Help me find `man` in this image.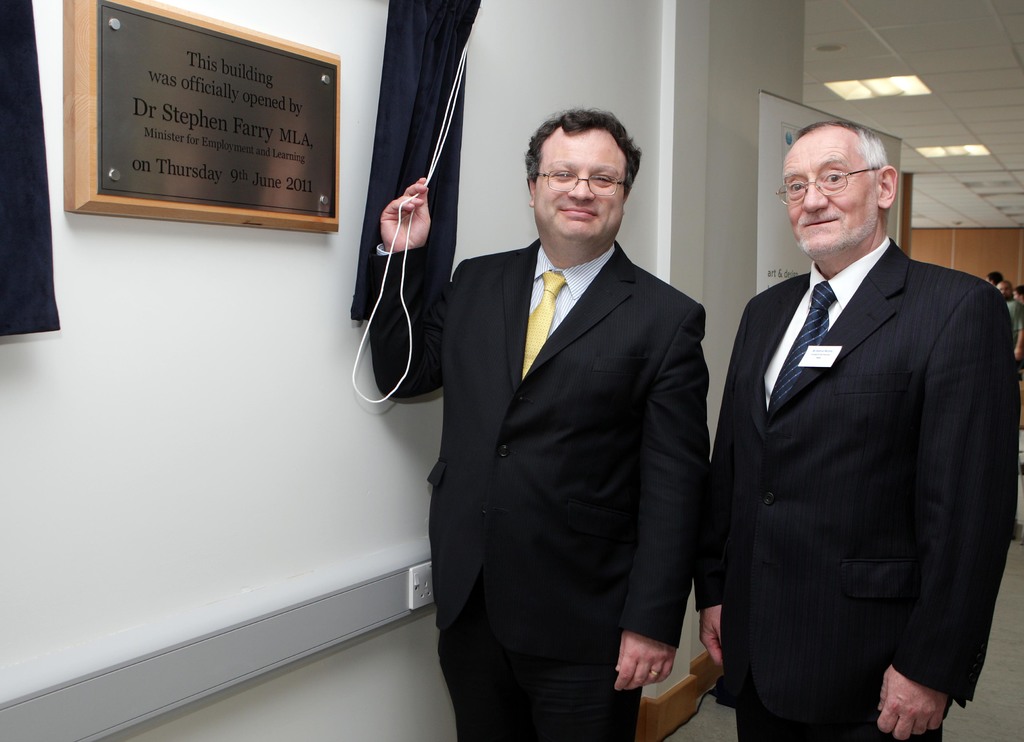
Found it: locate(1014, 284, 1023, 304).
